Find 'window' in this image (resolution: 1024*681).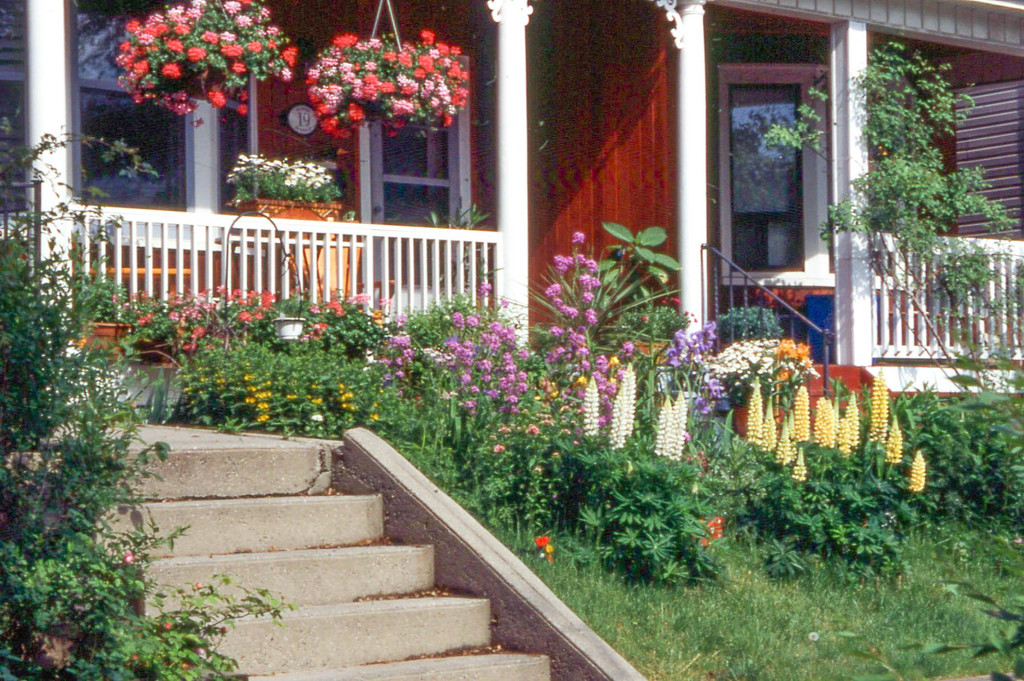
[left=0, top=1, right=30, bottom=254].
